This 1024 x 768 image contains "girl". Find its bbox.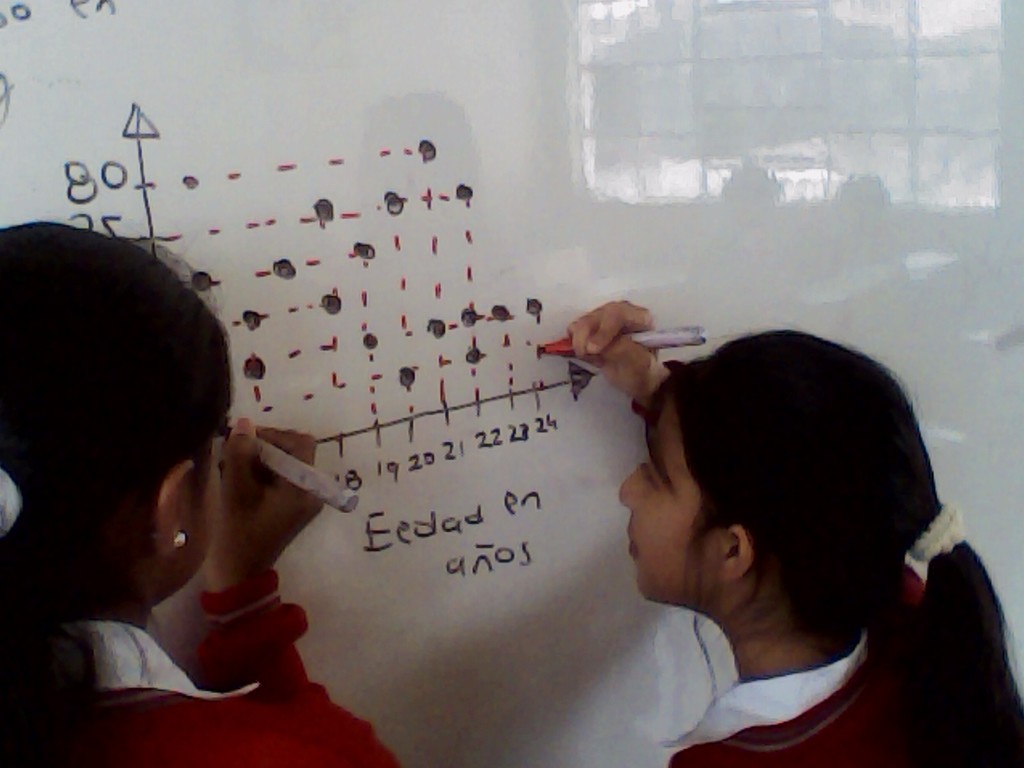
(0, 214, 406, 767).
